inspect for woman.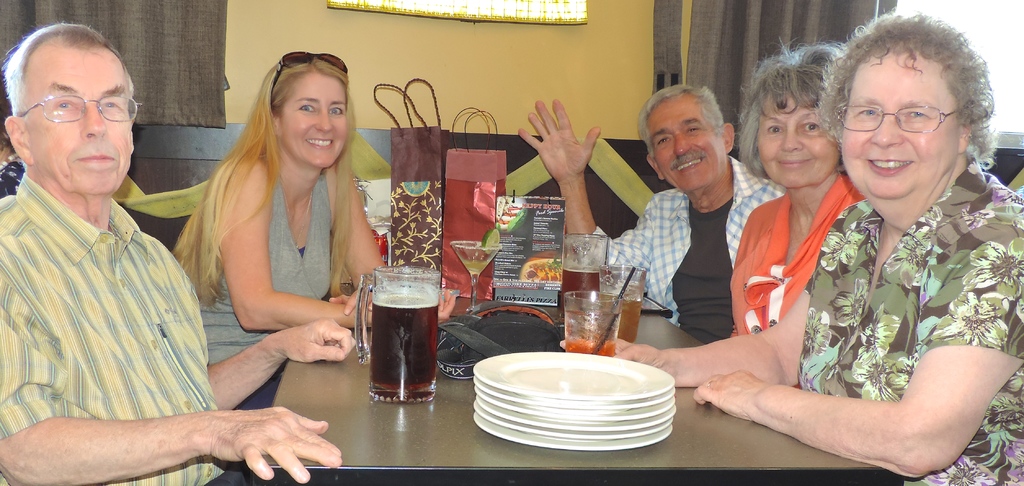
Inspection: detection(609, 15, 1023, 485).
